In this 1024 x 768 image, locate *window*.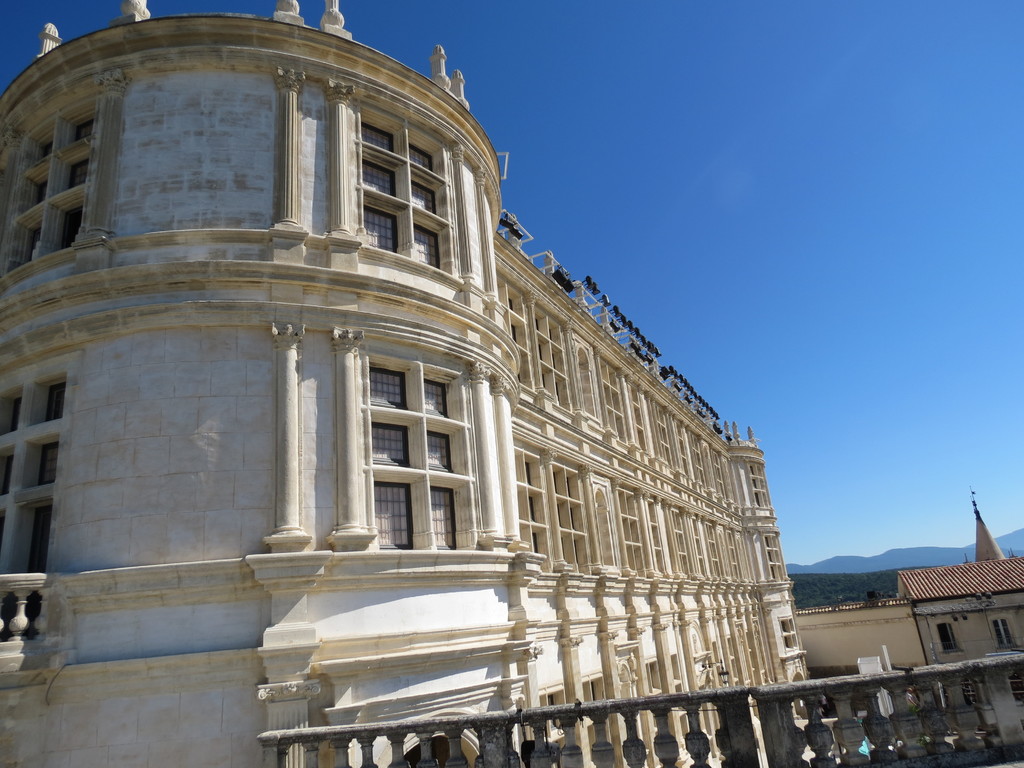
Bounding box: 1001:617:1018:648.
